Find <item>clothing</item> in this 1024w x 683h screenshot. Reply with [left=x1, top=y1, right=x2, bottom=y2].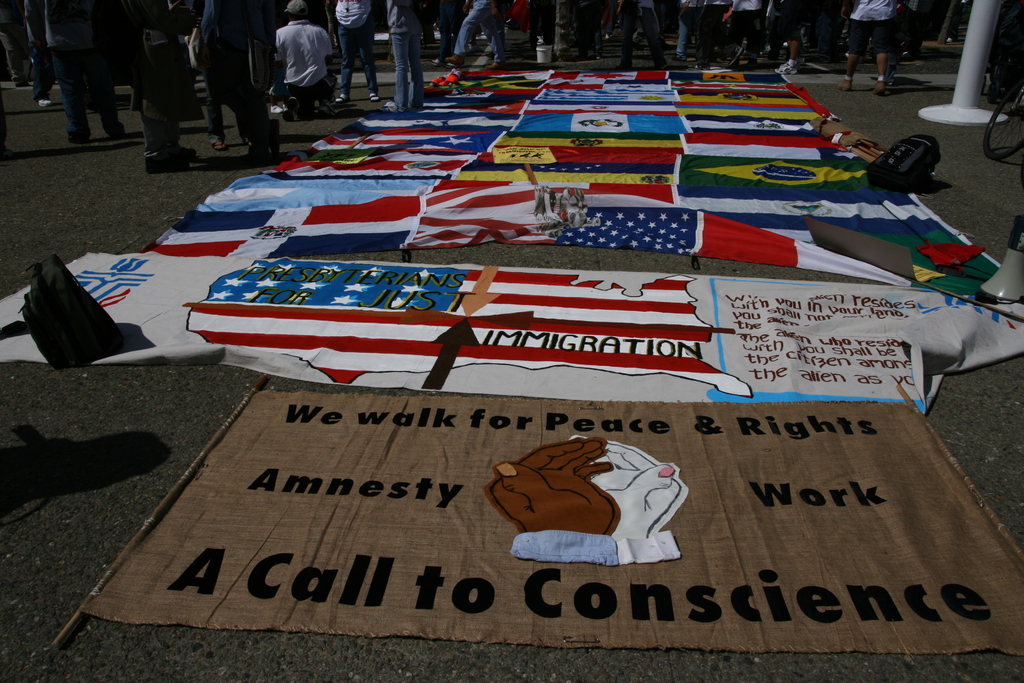
[left=700, top=1, right=728, bottom=58].
